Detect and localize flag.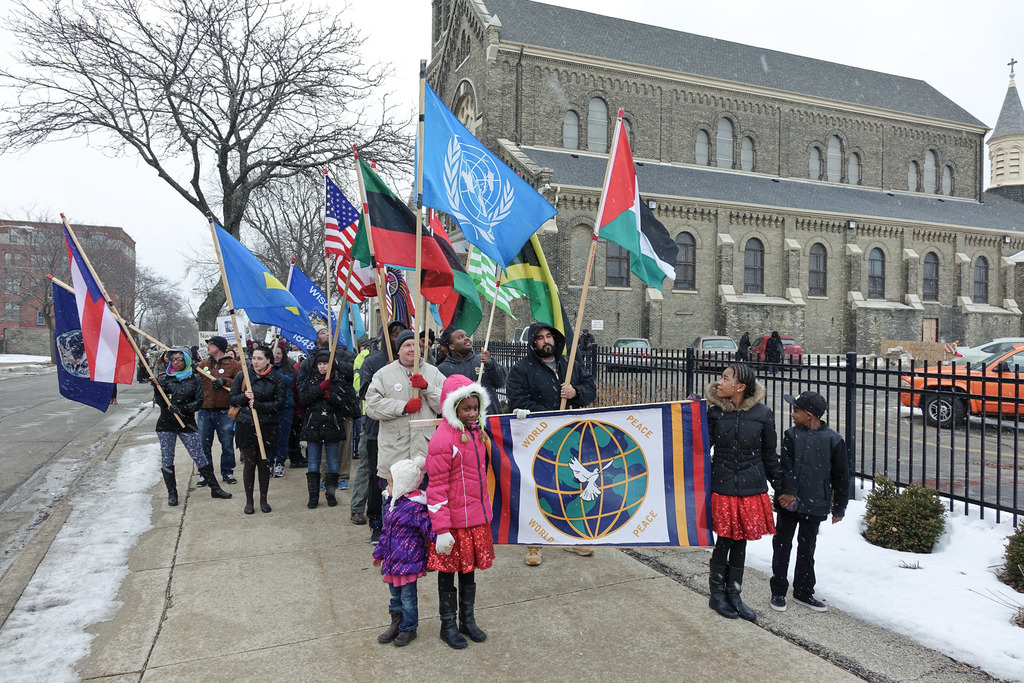
Localized at locate(484, 244, 562, 329).
